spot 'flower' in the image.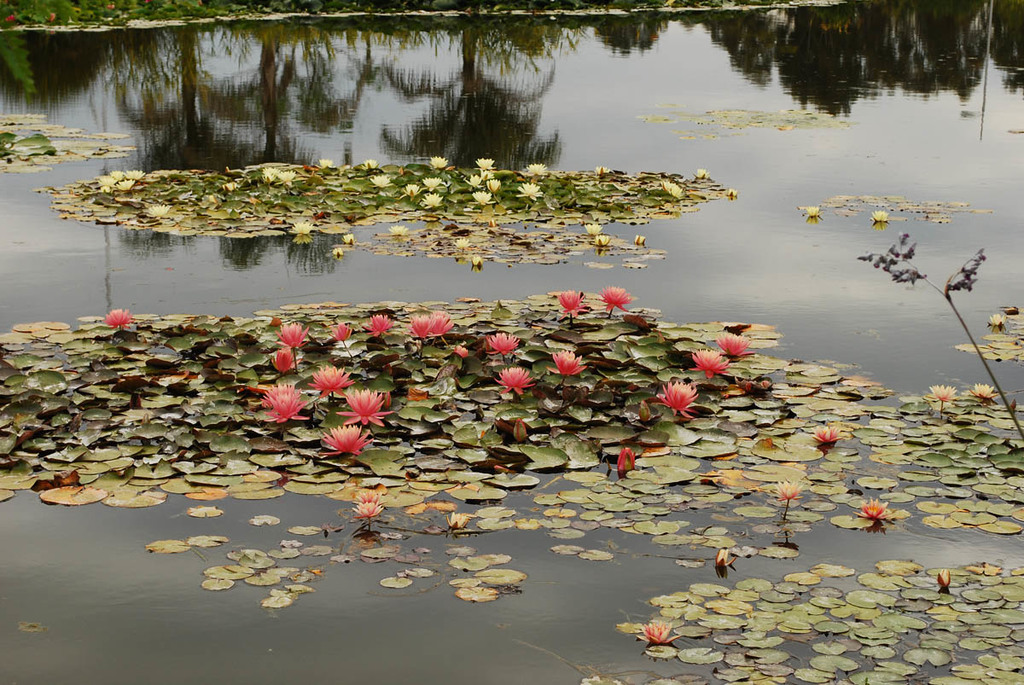
'flower' found at (817,428,843,447).
